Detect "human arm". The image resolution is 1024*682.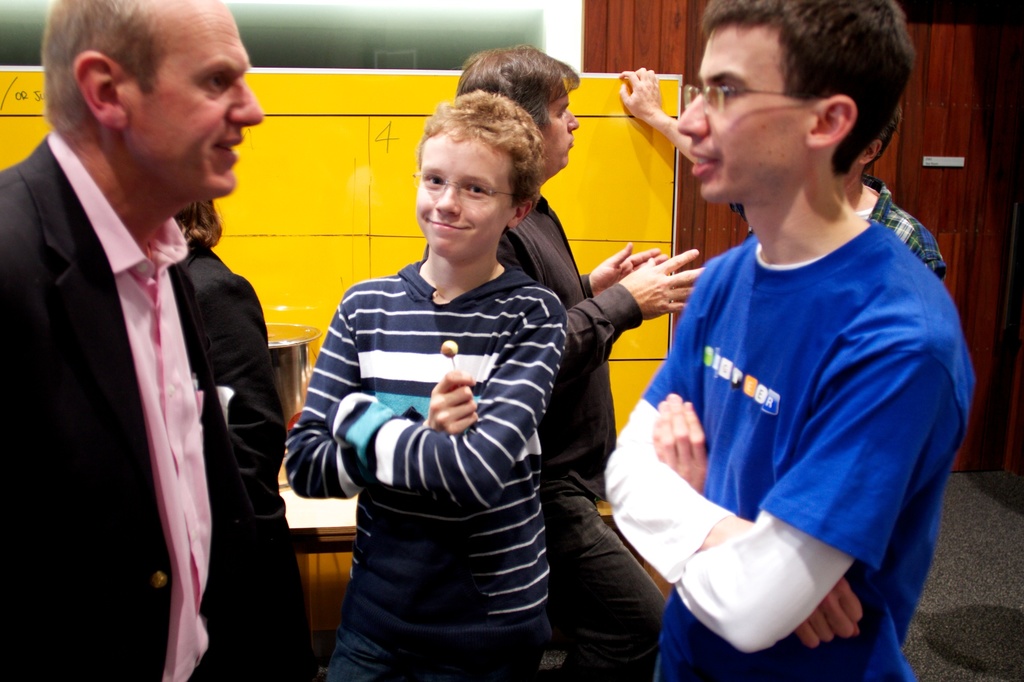
detection(323, 288, 569, 504).
